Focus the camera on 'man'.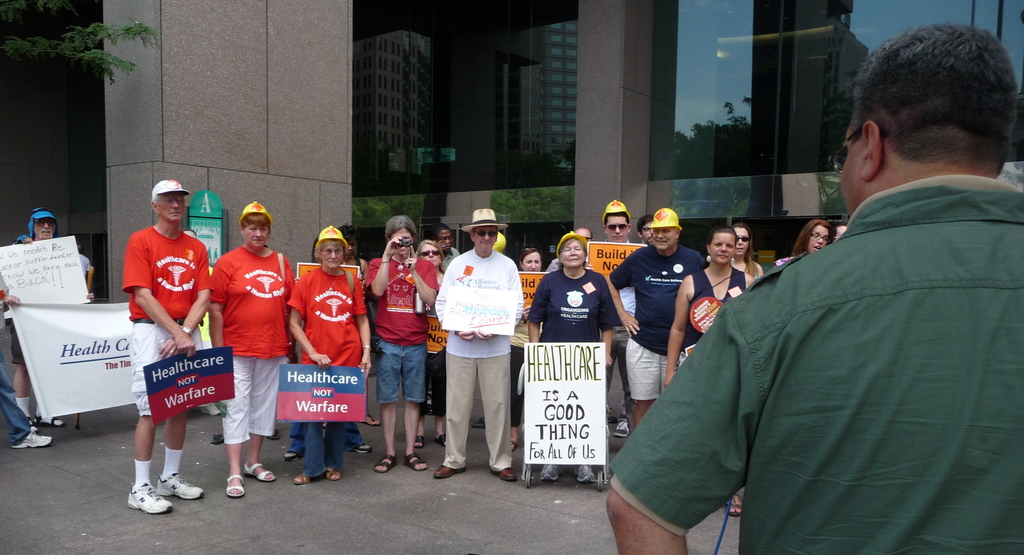
Focus region: bbox=[659, 85, 1000, 554].
